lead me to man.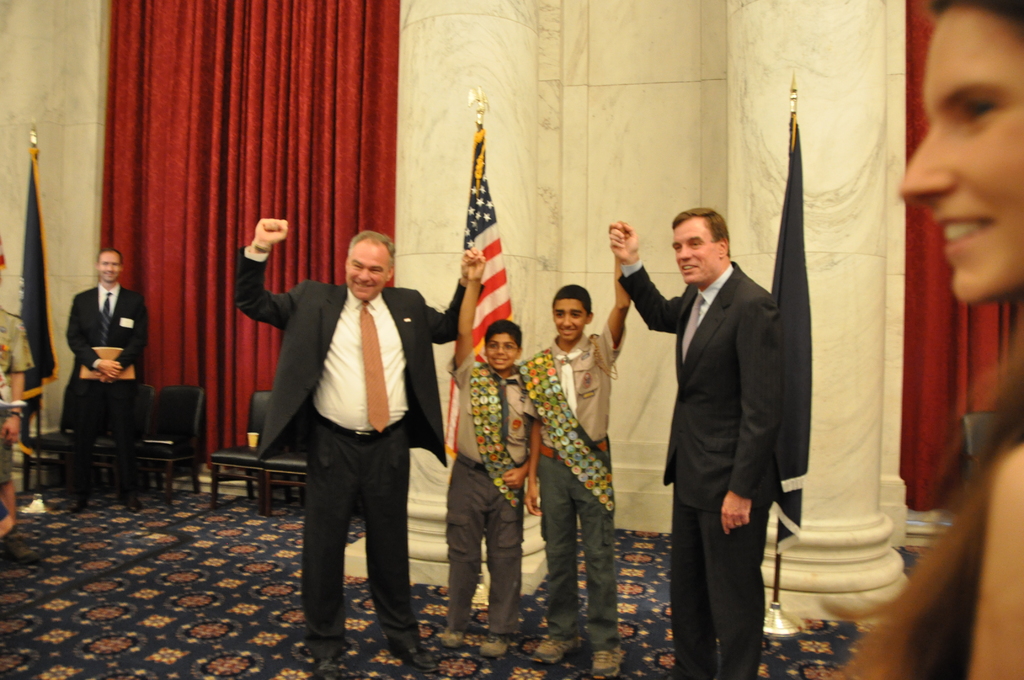
Lead to (61,248,152,514).
